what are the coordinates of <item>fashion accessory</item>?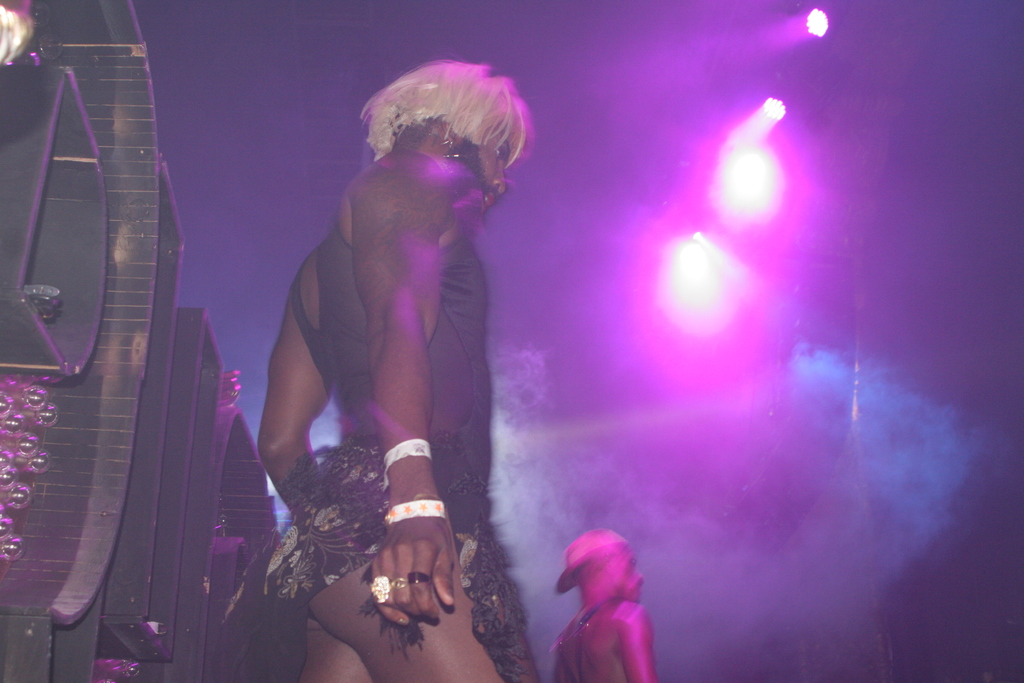
Rect(441, 136, 458, 161).
